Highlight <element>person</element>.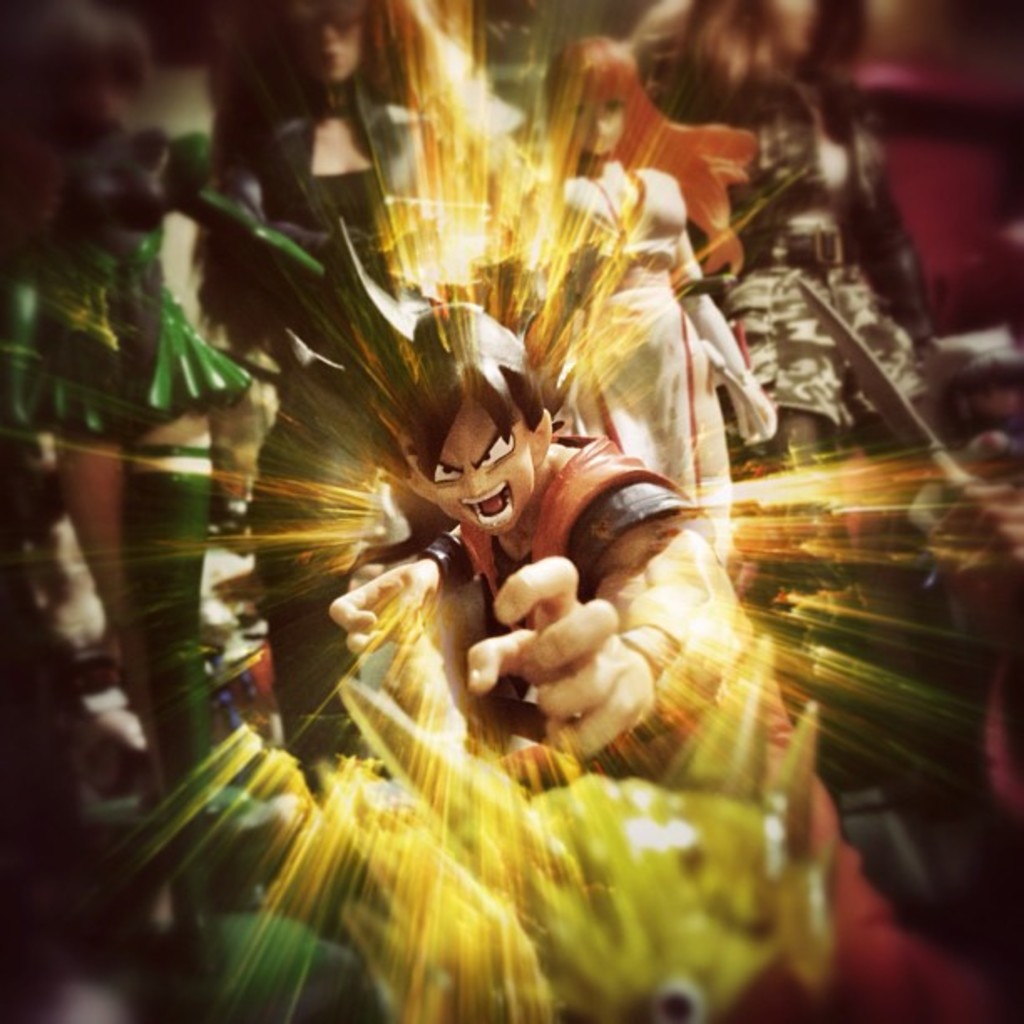
Highlighted region: l=326, t=273, r=847, b=1007.
